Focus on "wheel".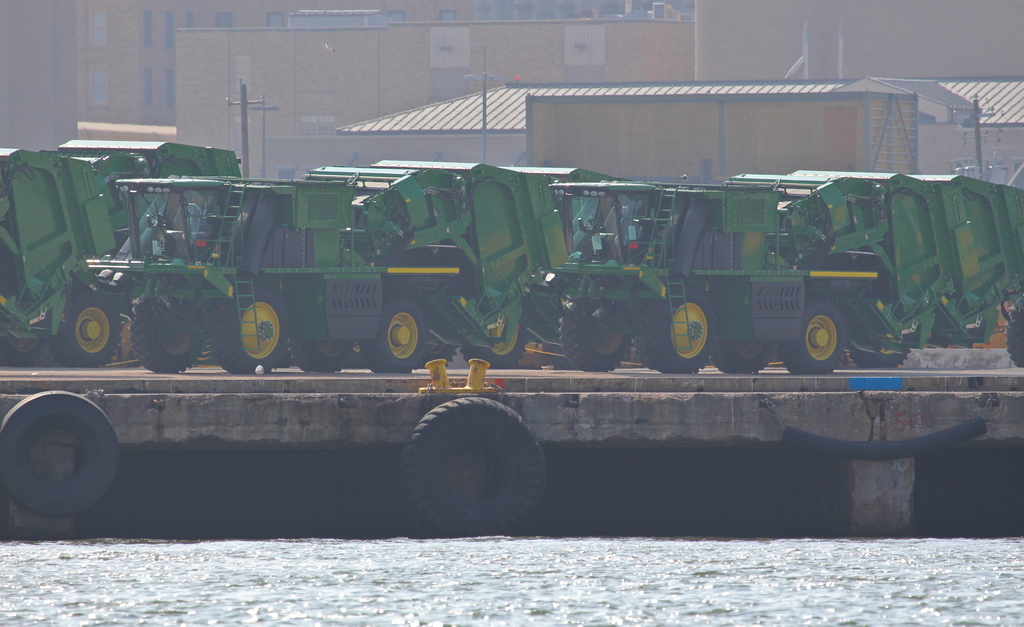
Focused at [x1=50, y1=295, x2=122, y2=364].
